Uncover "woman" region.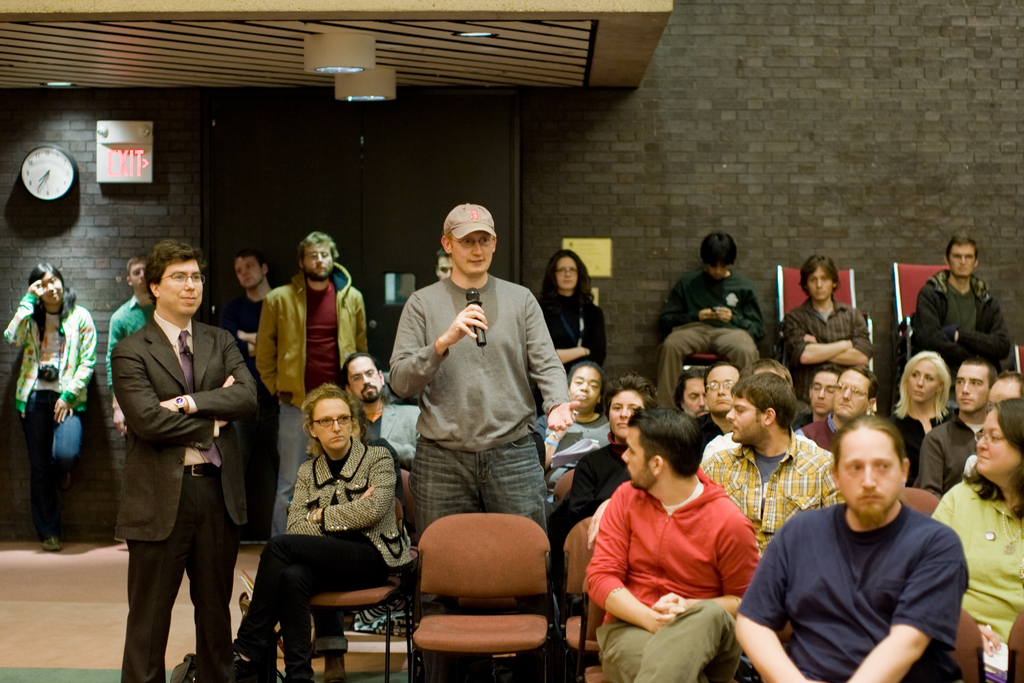
Uncovered: 884:348:954:486.
